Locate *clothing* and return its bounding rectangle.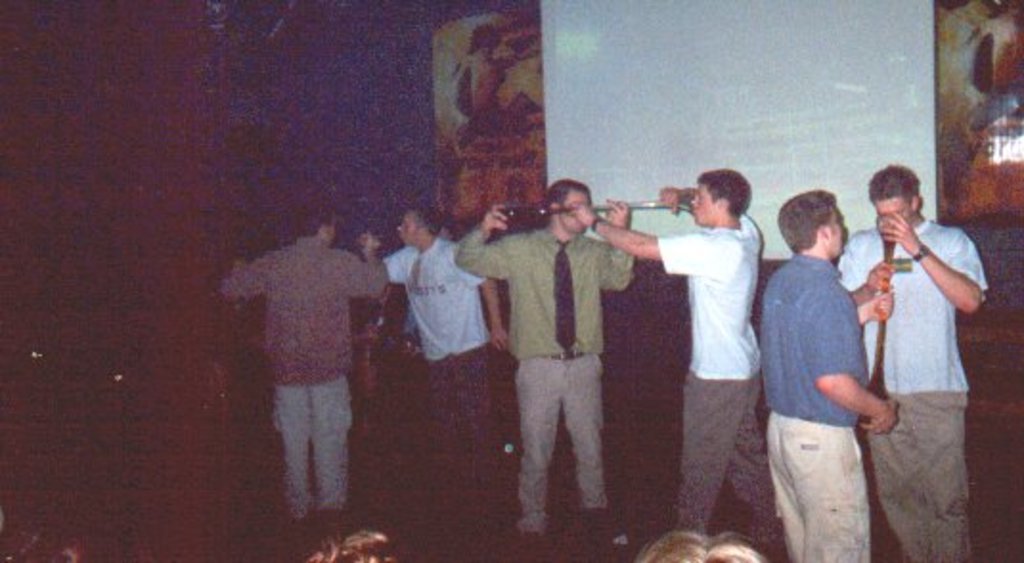
<region>454, 214, 637, 509</region>.
